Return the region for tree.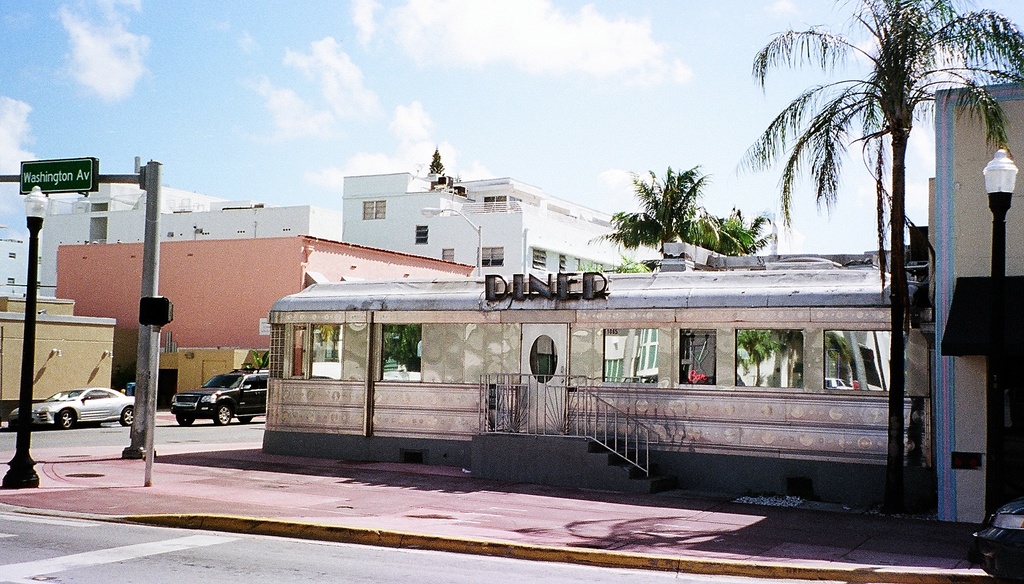
pyautogui.locateOnScreen(733, 0, 1023, 515).
